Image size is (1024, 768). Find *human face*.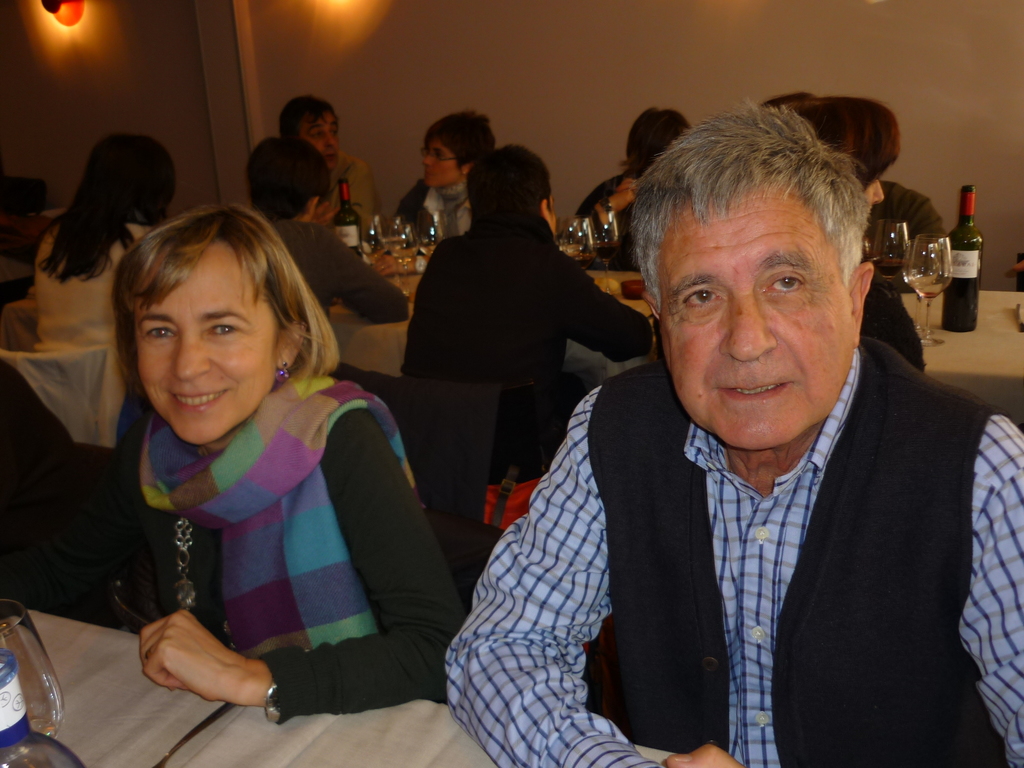
rect(301, 118, 340, 169).
